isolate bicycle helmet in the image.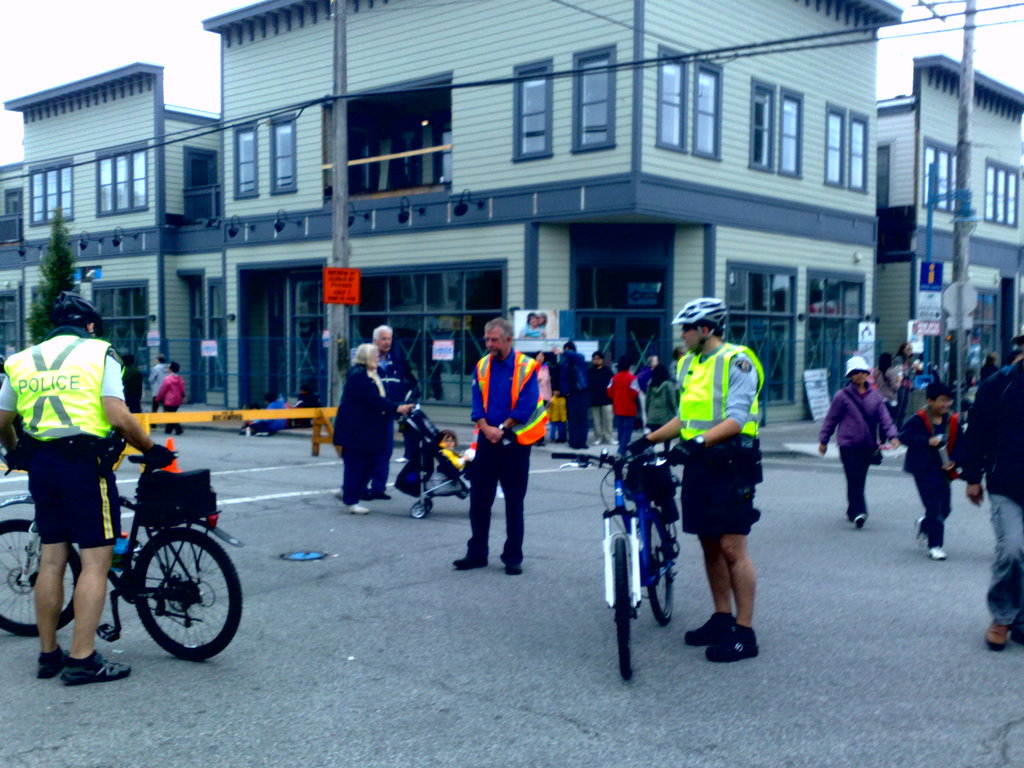
Isolated region: BBox(675, 296, 726, 358).
